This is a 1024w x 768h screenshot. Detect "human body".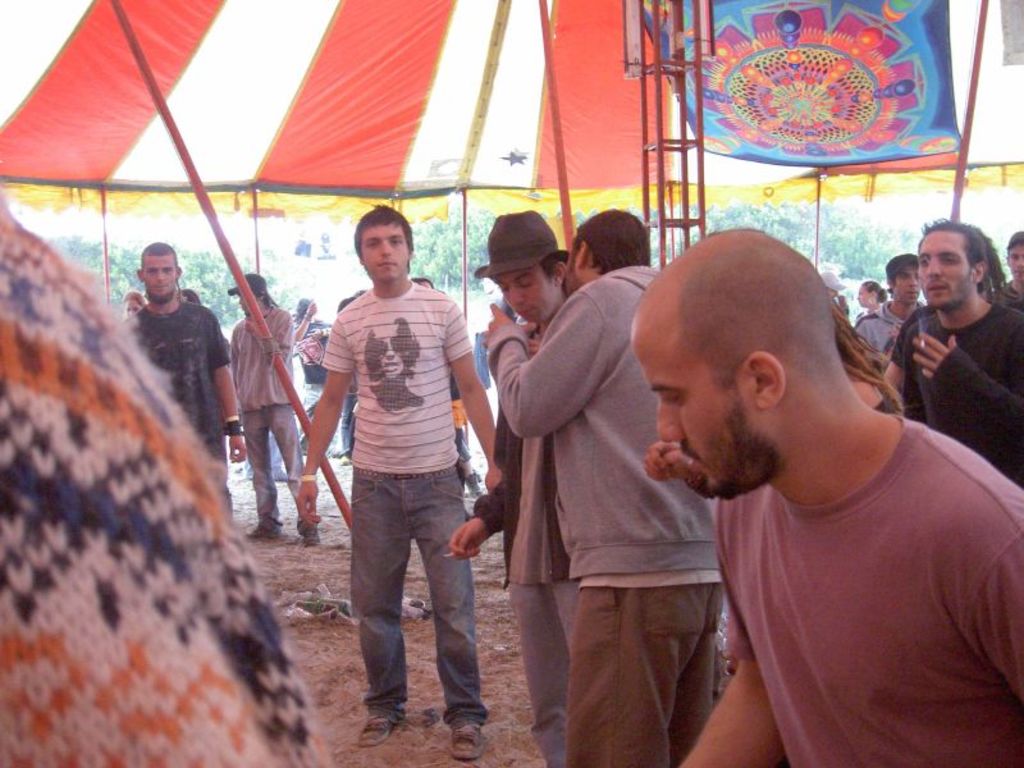
l=479, t=197, r=736, b=767.
